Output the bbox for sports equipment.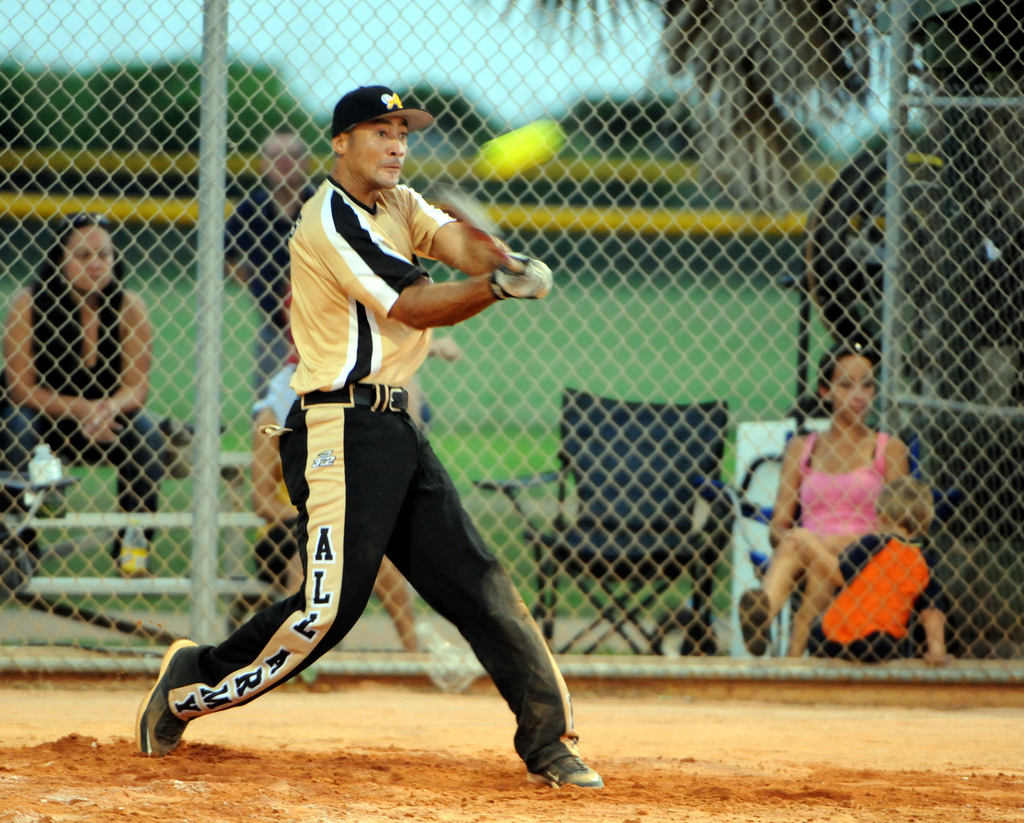
(486, 251, 556, 304).
